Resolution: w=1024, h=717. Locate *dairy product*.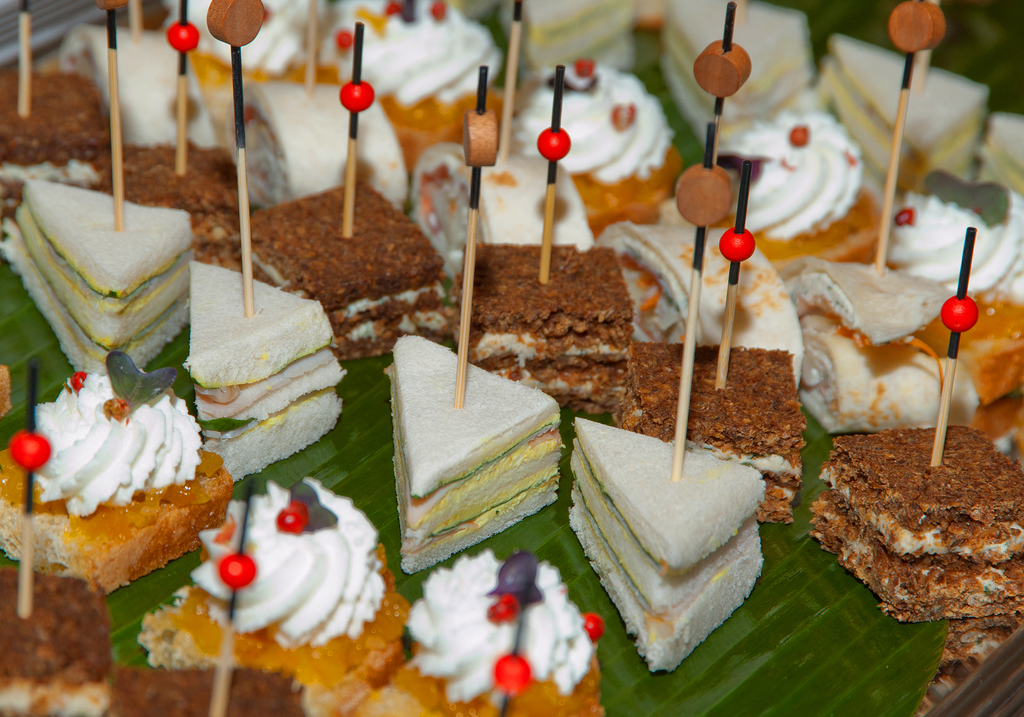
rect(900, 180, 1015, 286).
